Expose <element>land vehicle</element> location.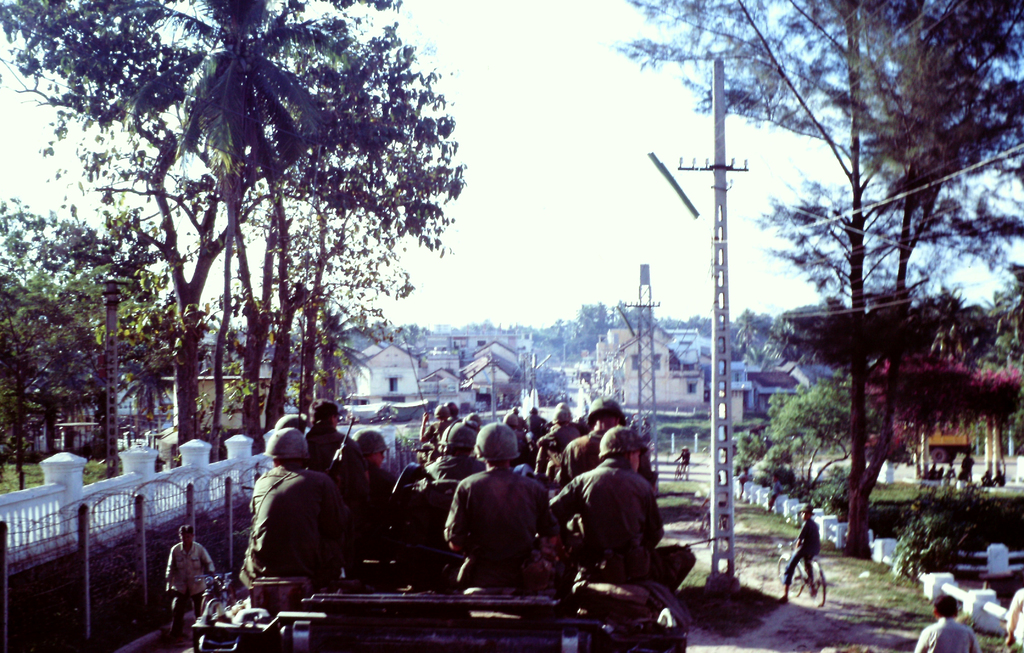
Exposed at [777, 539, 828, 609].
